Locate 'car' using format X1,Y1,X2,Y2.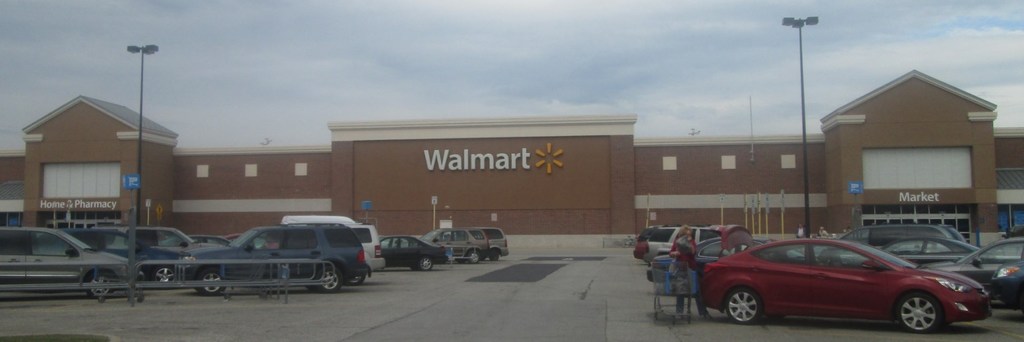
178,221,369,292.
